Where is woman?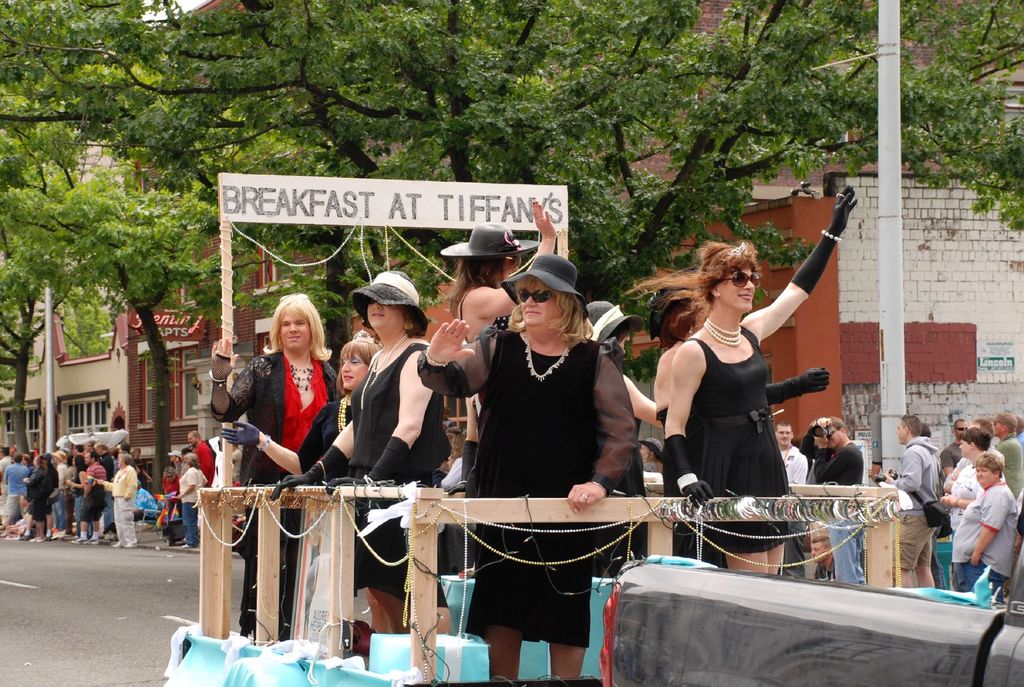
BBox(269, 269, 447, 643).
